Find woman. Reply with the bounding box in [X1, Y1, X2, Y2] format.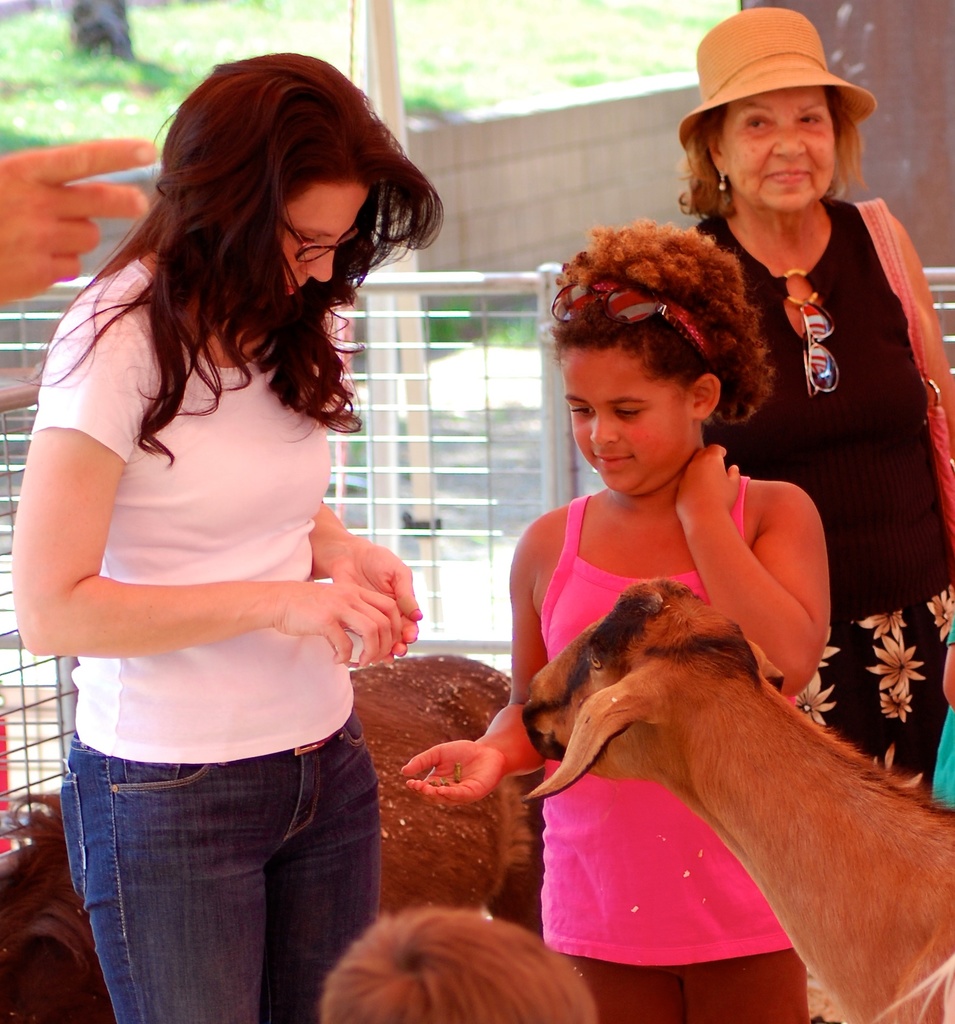
[19, 42, 455, 1023].
